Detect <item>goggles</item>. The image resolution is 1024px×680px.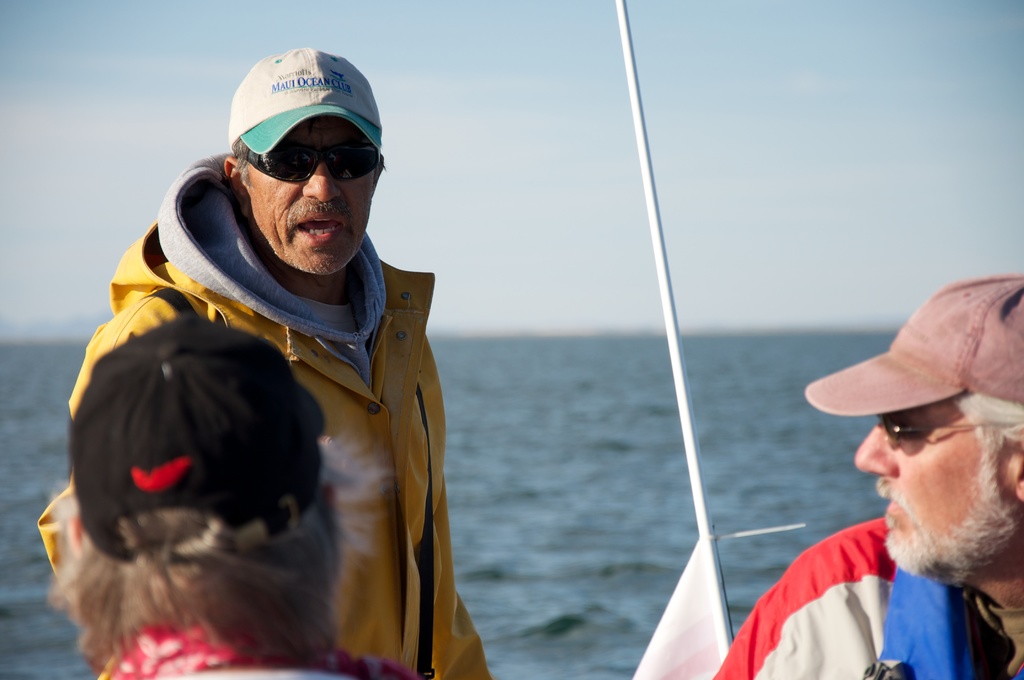
select_region(875, 417, 997, 444).
